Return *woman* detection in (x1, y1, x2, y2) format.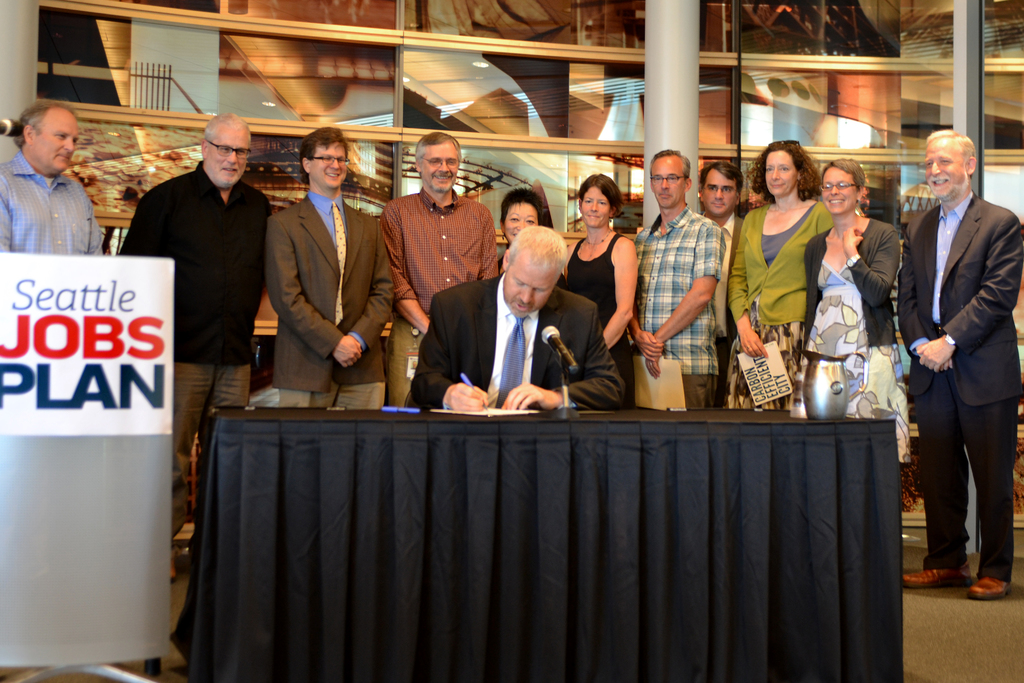
(565, 176, 639, 397).
